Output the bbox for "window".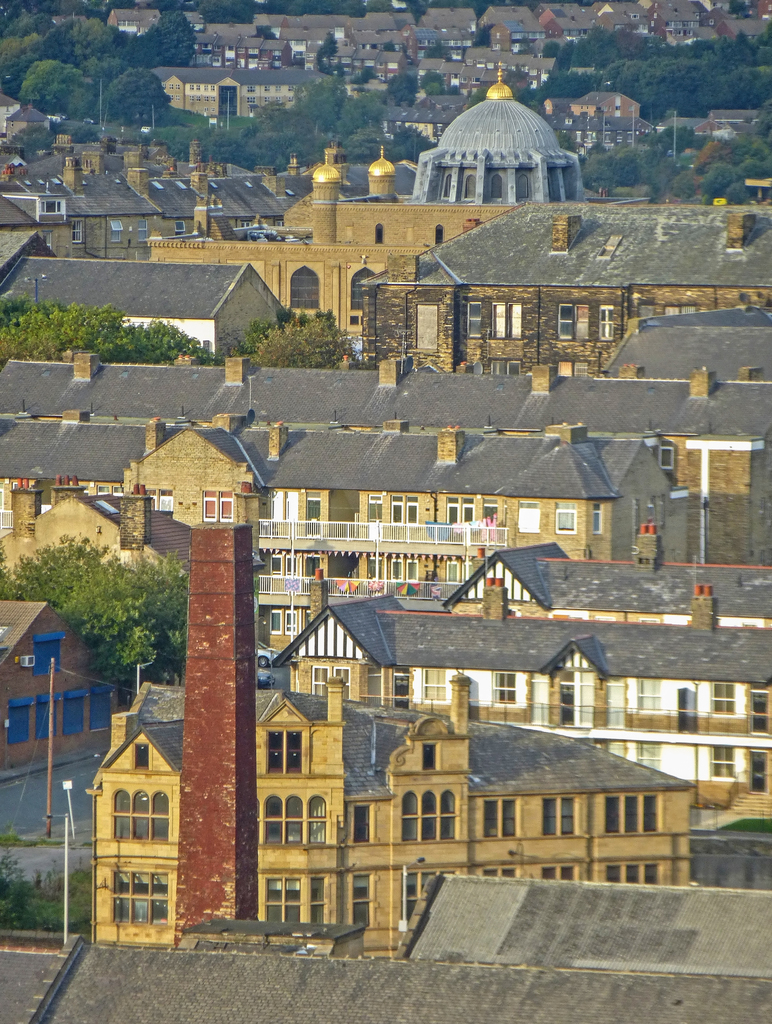
(347,266,375,314).
